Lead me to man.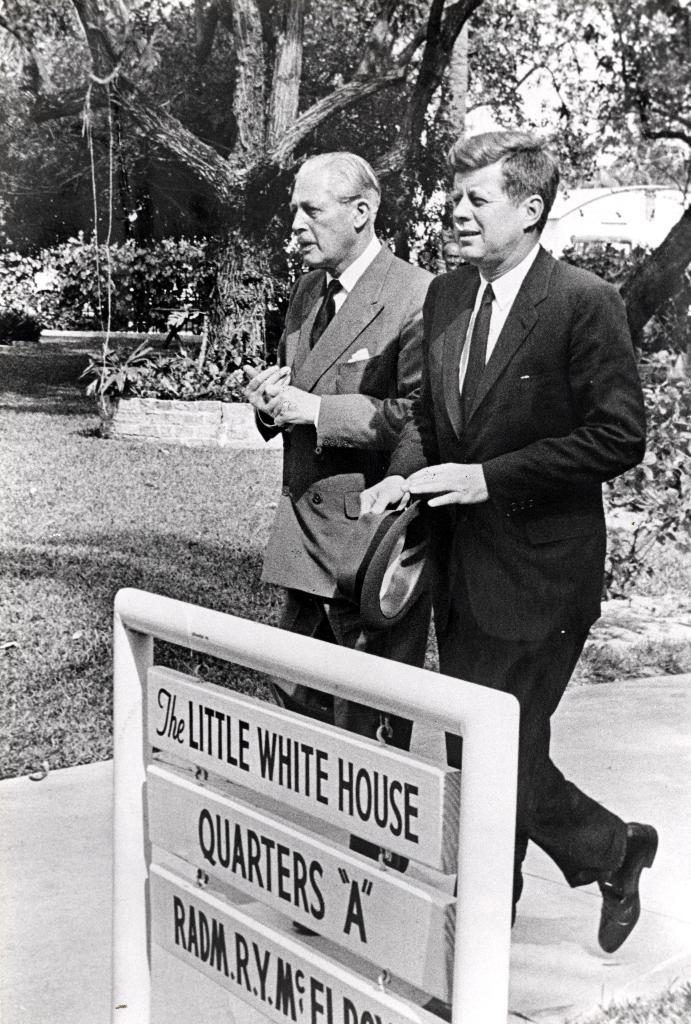
Lead to rect(236, 149, 460, 685).
